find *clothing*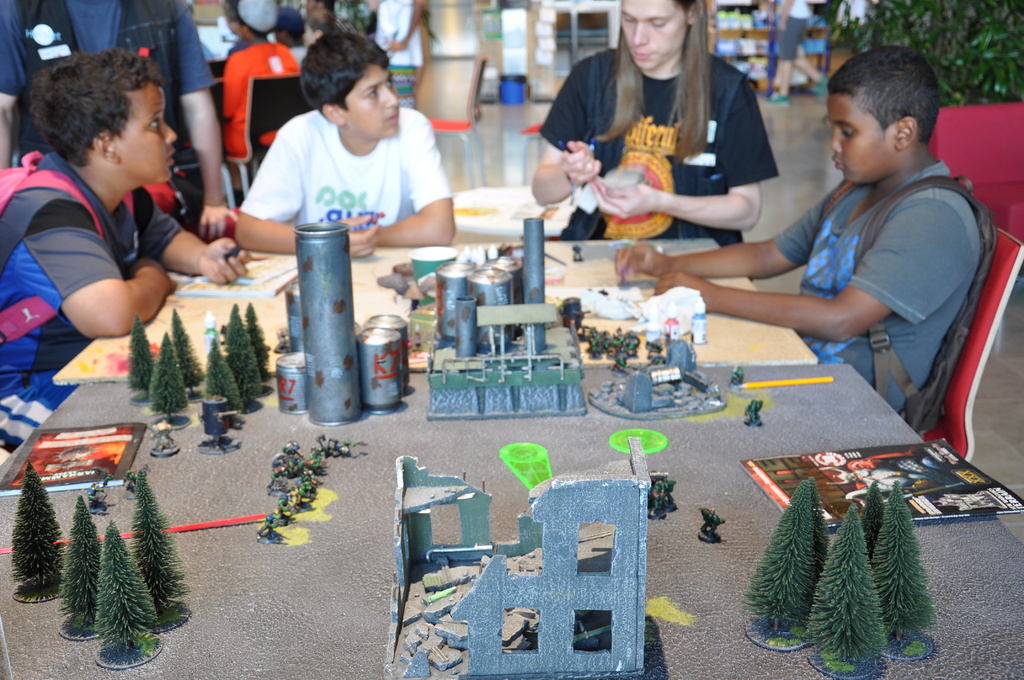
<box>0,0,212,220</box>
